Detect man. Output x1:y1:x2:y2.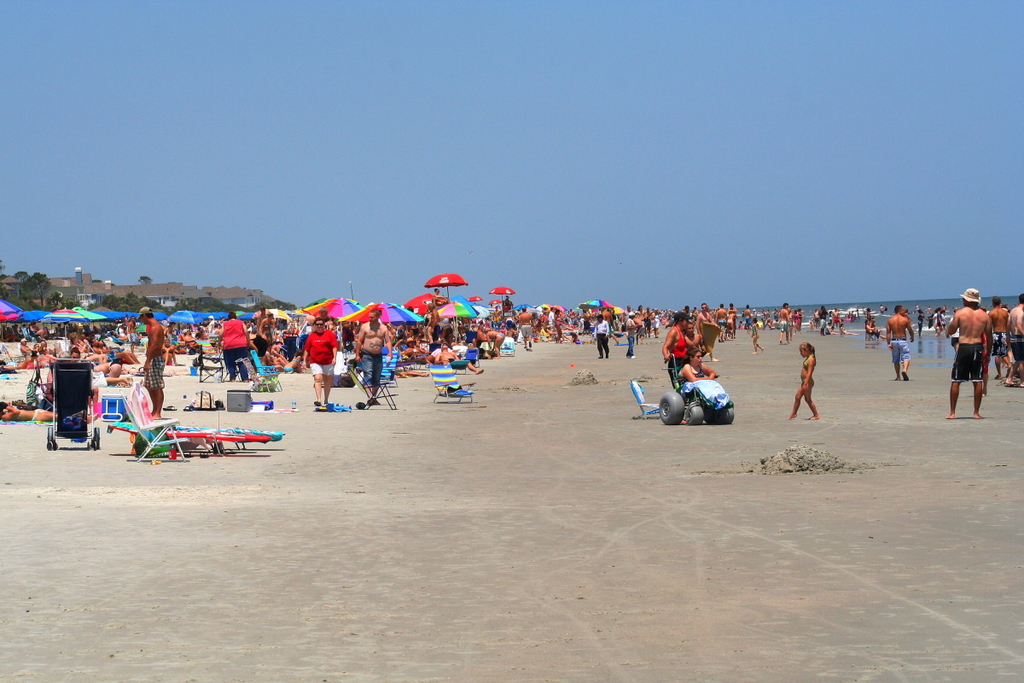
124:314:137:354.
